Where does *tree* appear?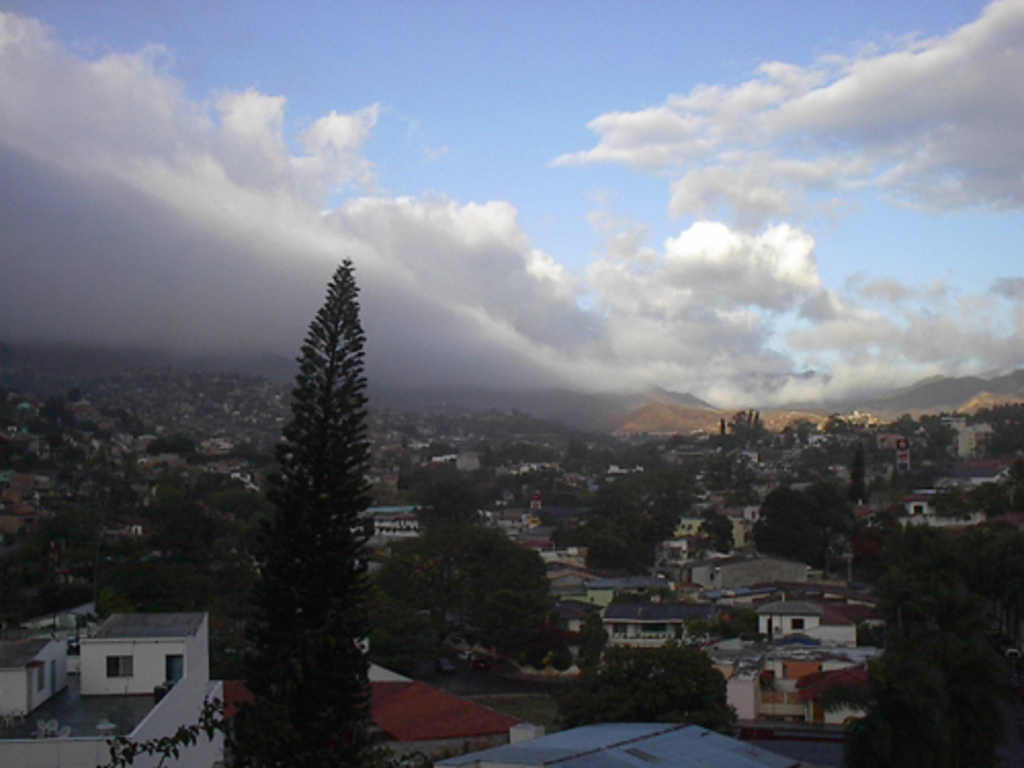
Appears at [717,401,772,453].
